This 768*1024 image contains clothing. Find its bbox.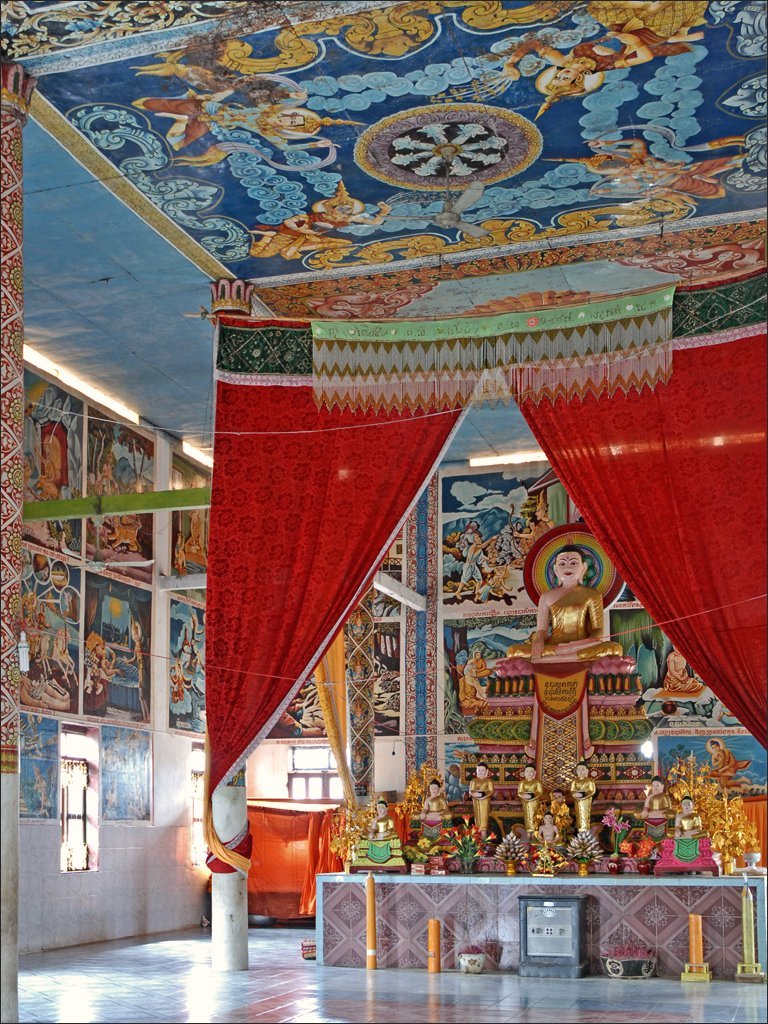
l=462, t=547, r=483, b=583.
